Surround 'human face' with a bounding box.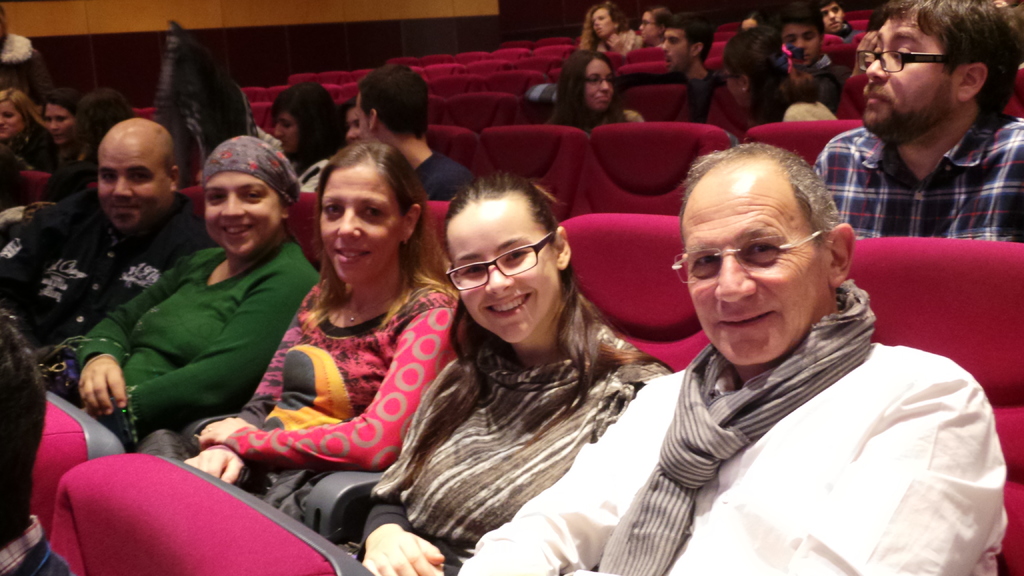
[658, 23, 693, 69].
